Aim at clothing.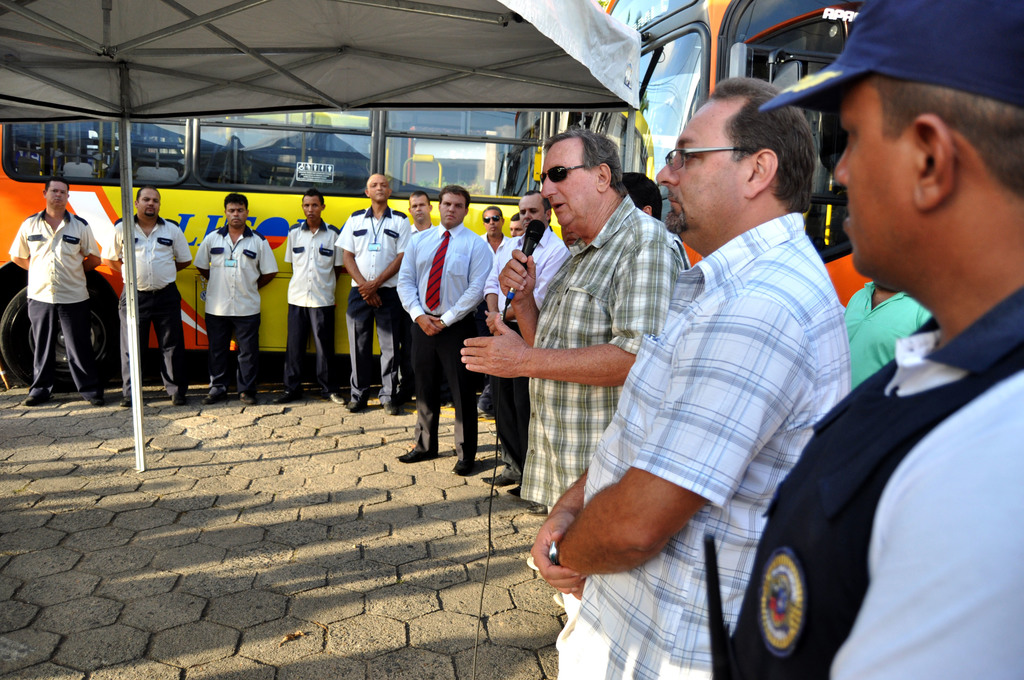
Aimed at detection(285, 218, 345, 390).
